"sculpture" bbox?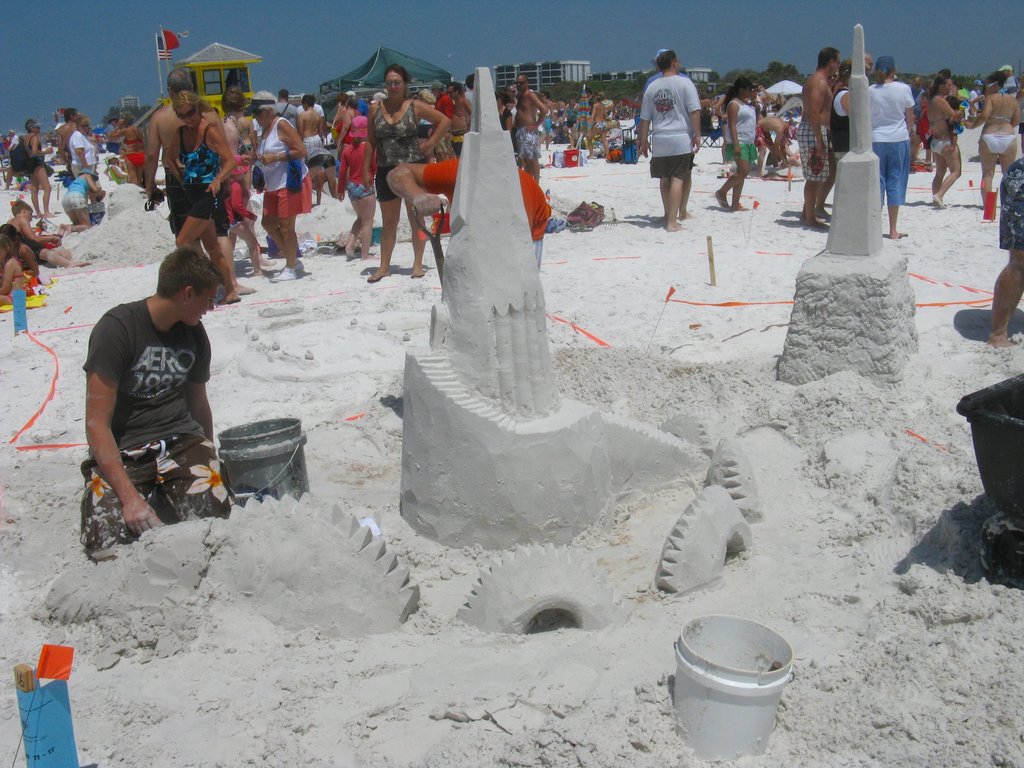
crop(821, 38, 933, 253)
